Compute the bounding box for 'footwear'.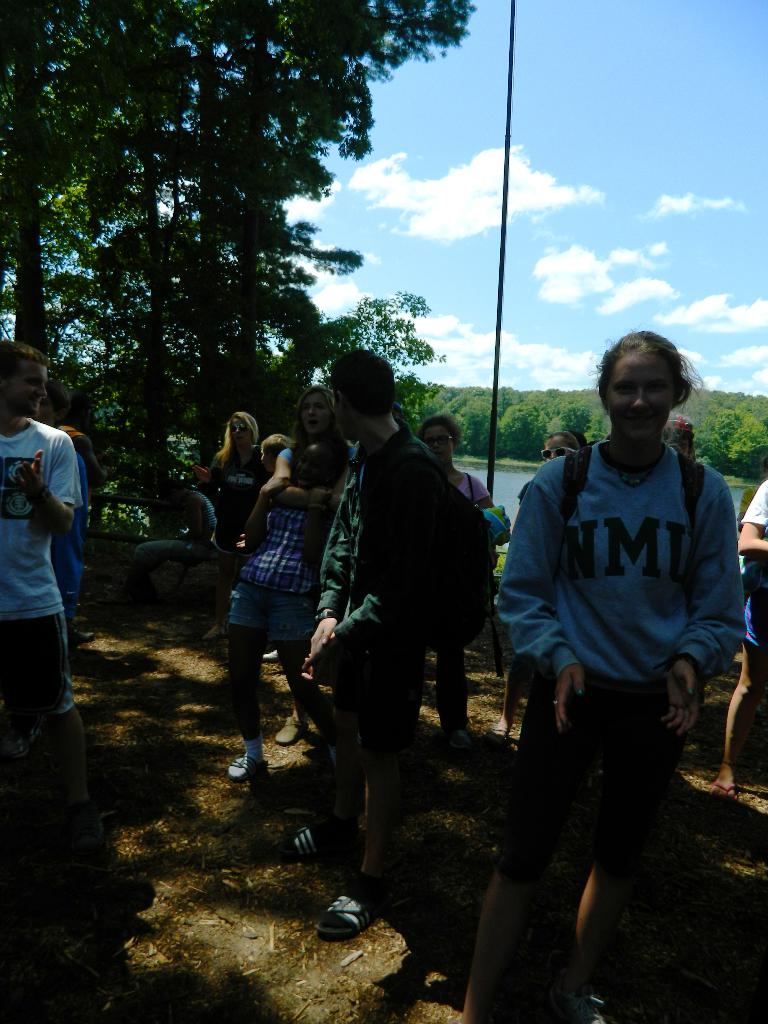
[284,826,333,858].
